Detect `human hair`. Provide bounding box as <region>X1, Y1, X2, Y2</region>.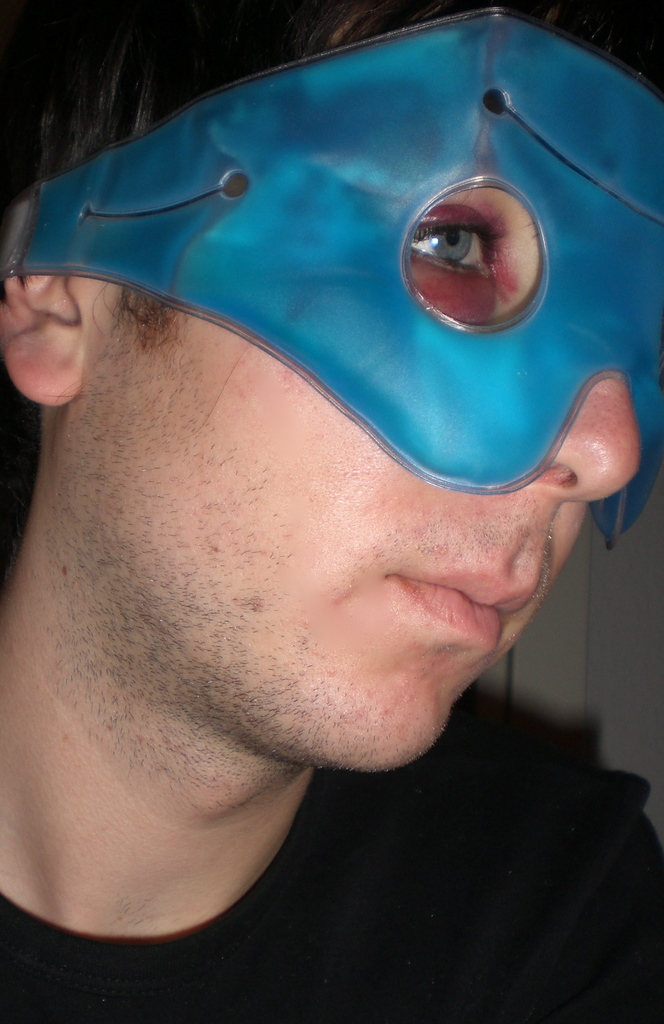
<region>0, 1, 663, 358</region>.
